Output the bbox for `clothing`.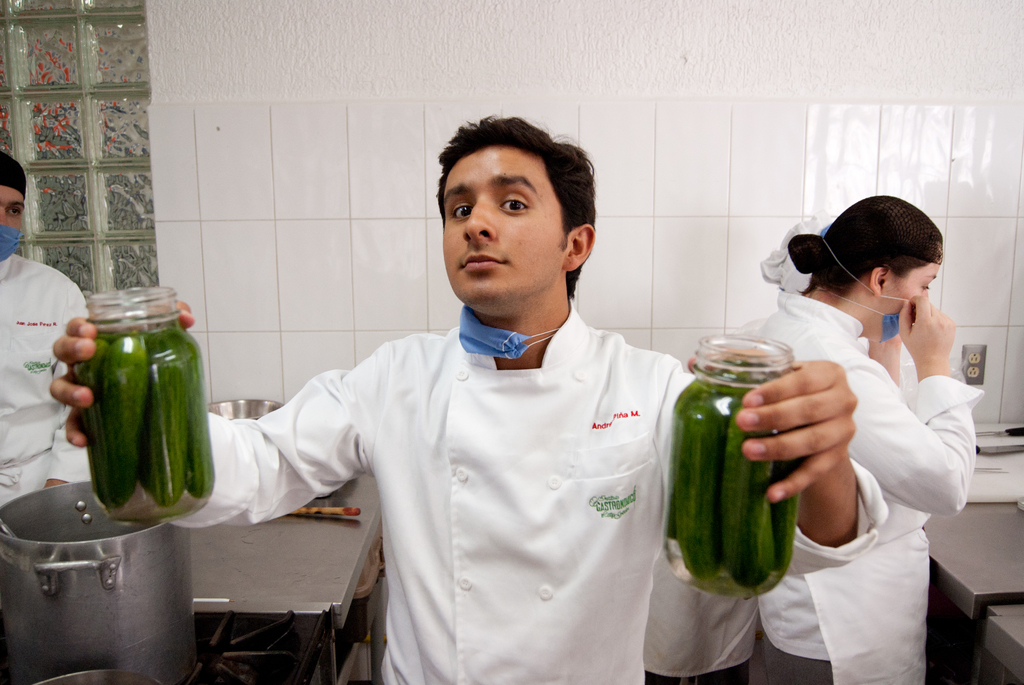
(x1=152, y1=318, x2=880, y2=684).
